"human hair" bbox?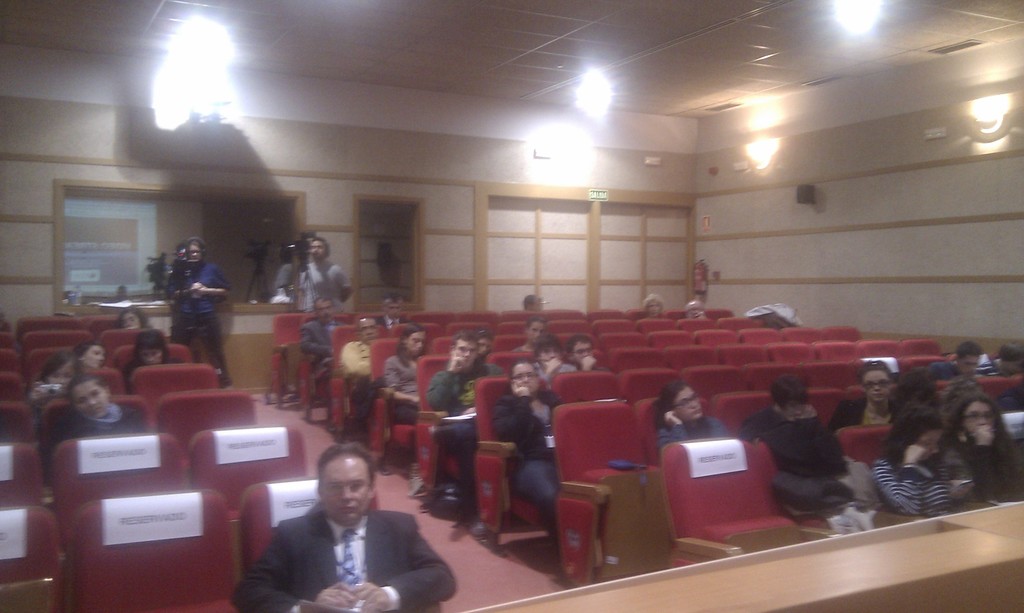
{"x1": 312, "y1": 435, "x2": 380, "y2": 500}
